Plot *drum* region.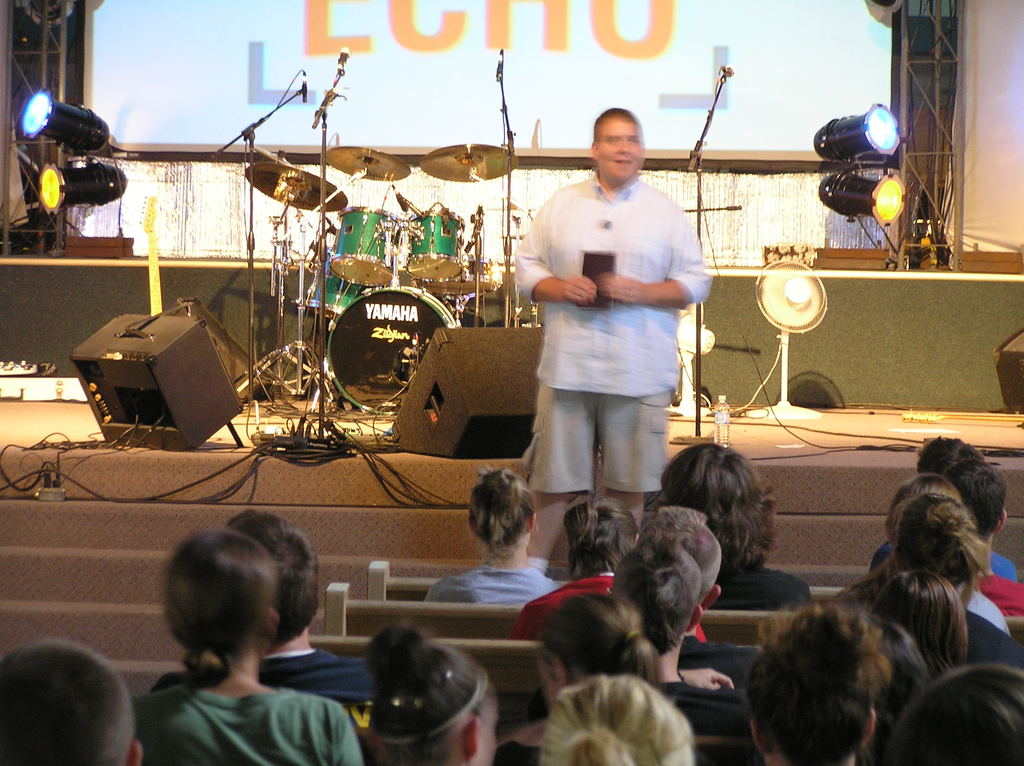
Plotted at 305:255:370:315.
